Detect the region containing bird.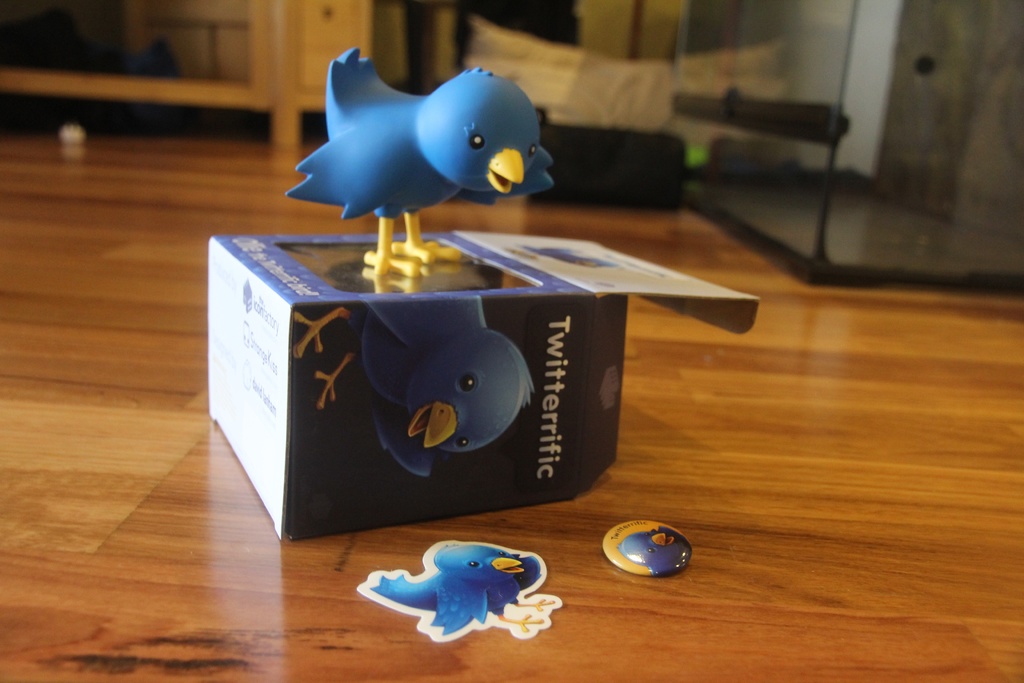
{"left": 360, "top": 543, "right": 561, "bottom": 649}.
